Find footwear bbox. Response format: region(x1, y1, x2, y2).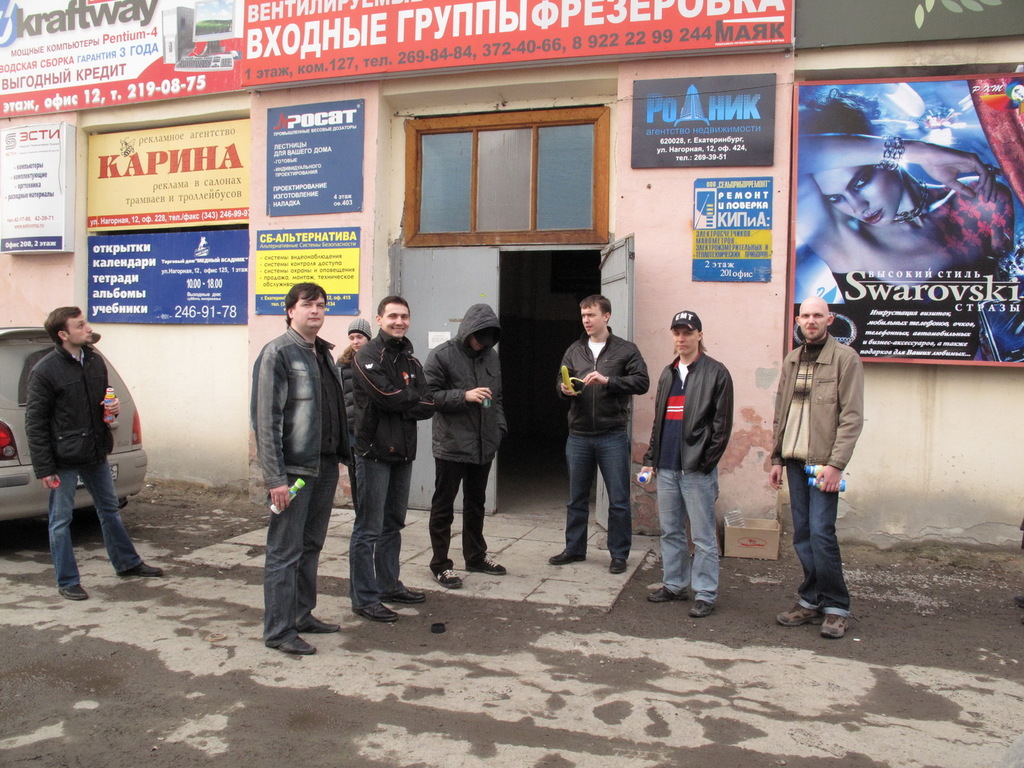
region(293, 610, 346, 634).
